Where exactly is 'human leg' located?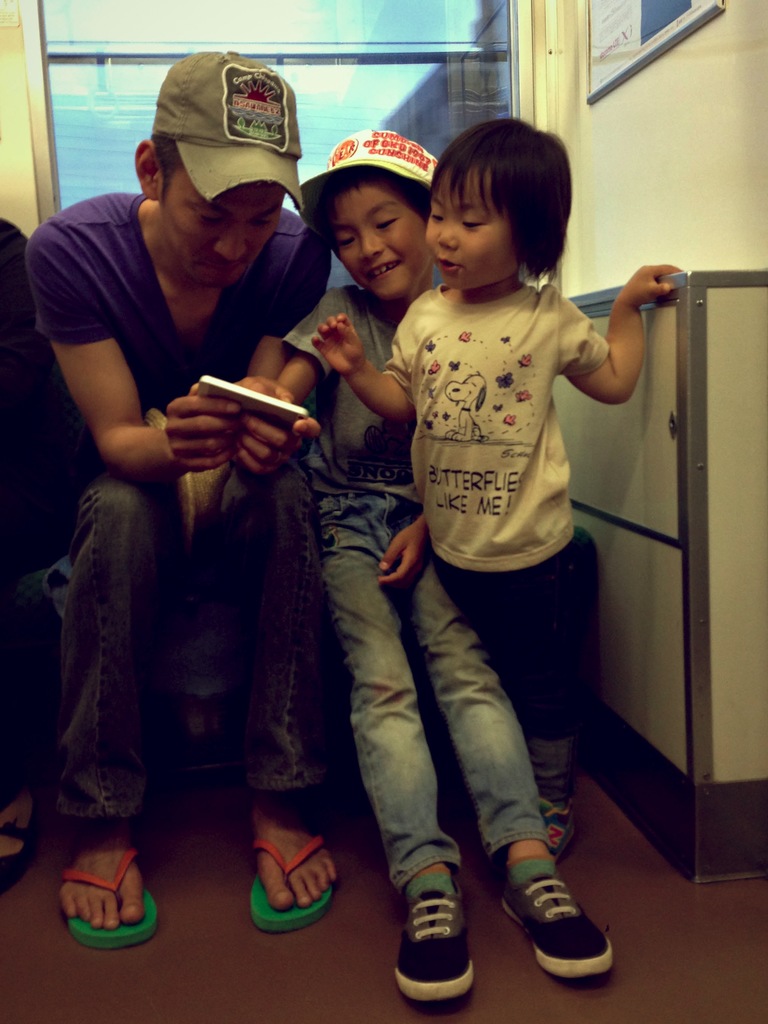
Its bounding box is x1=335, y1=479, x2=442, y2=1011.
